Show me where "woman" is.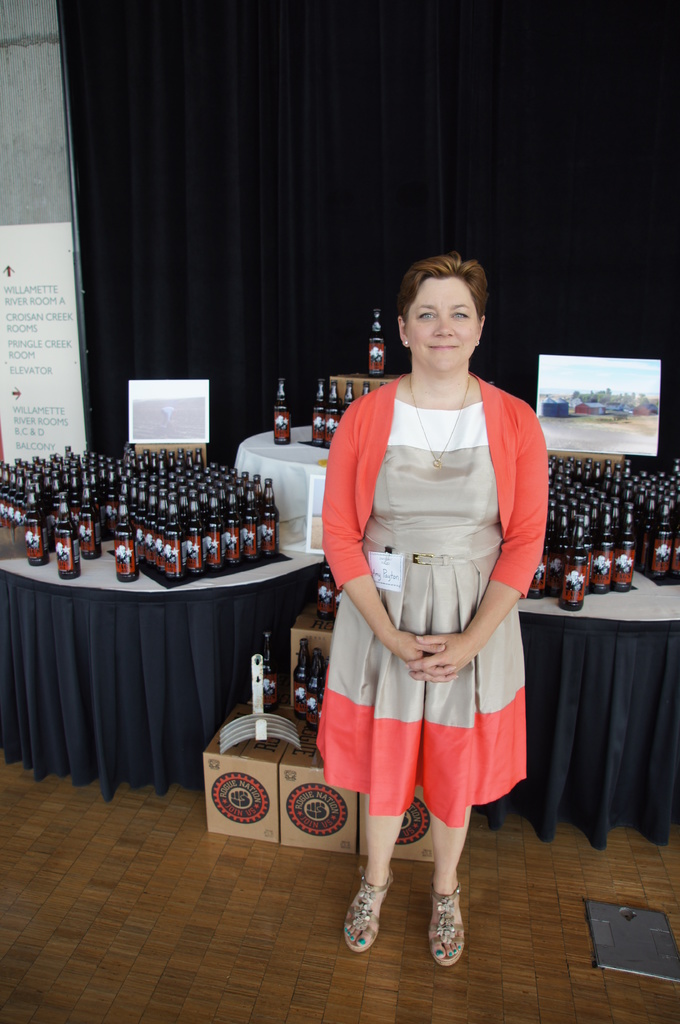
"woman" is at box=[321, 234, 551, 962].
